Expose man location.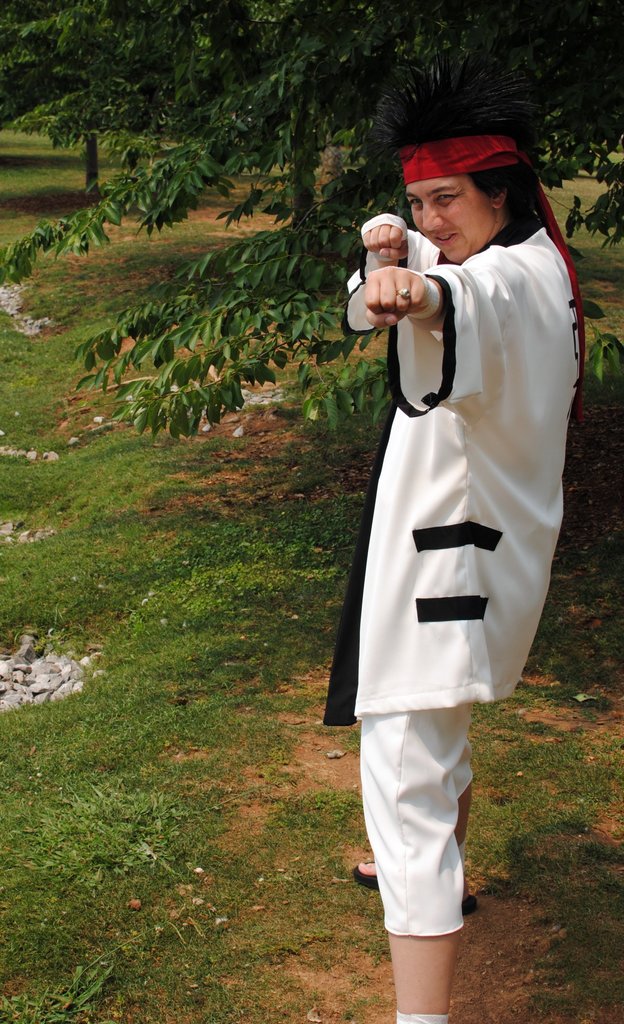
Exposed at (x1=319, y1=86, x2=582, y2=1023).
